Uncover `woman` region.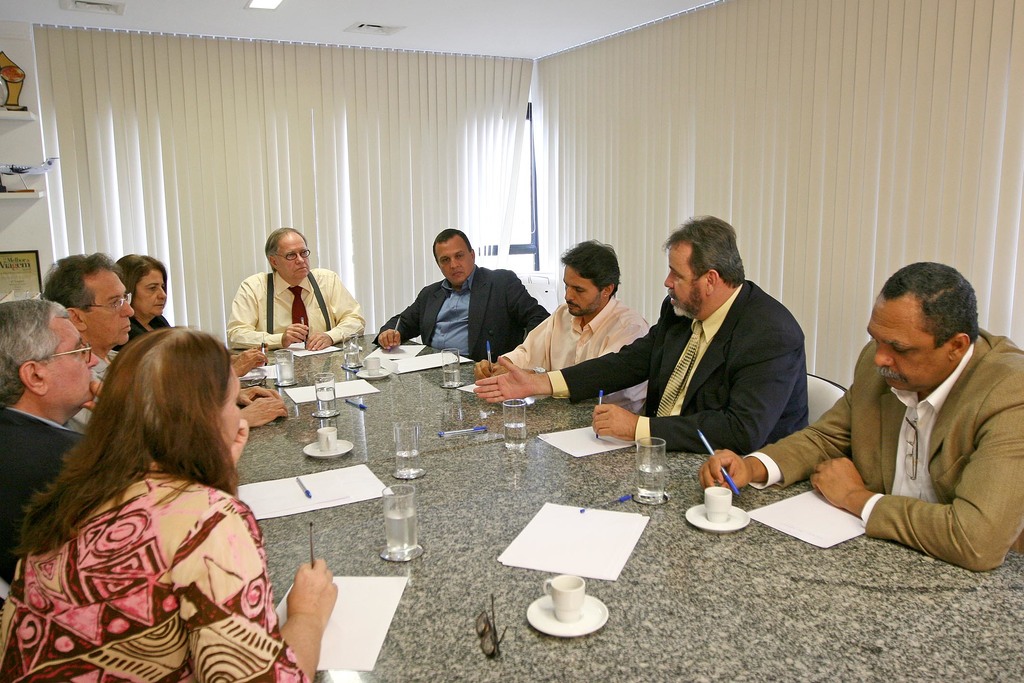
Uncovered: BBox(0, 325, 339, 682).
